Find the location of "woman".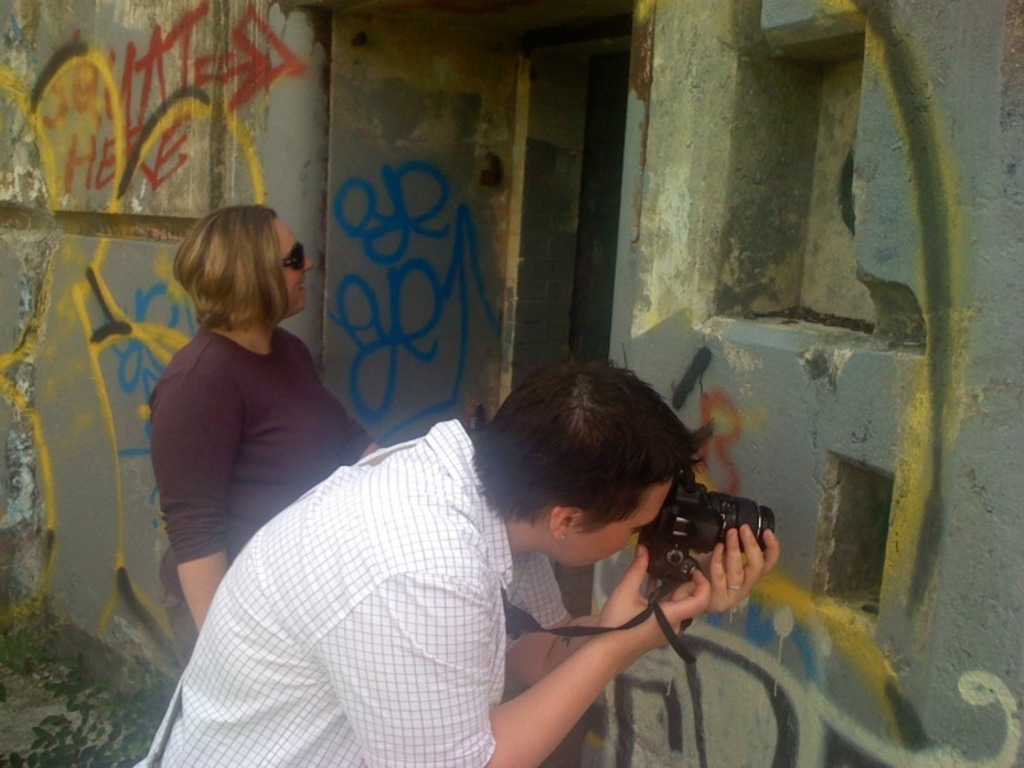
Location: box=[118, 186, 413, 712].
